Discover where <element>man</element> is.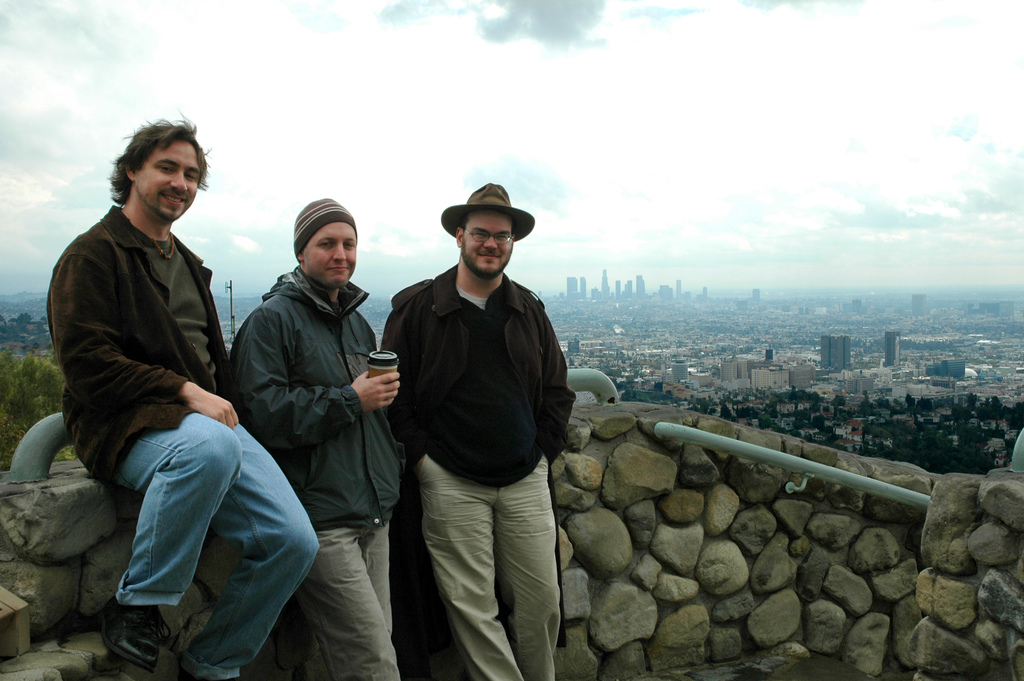
Discovered at 47, 104, 324, 680.
